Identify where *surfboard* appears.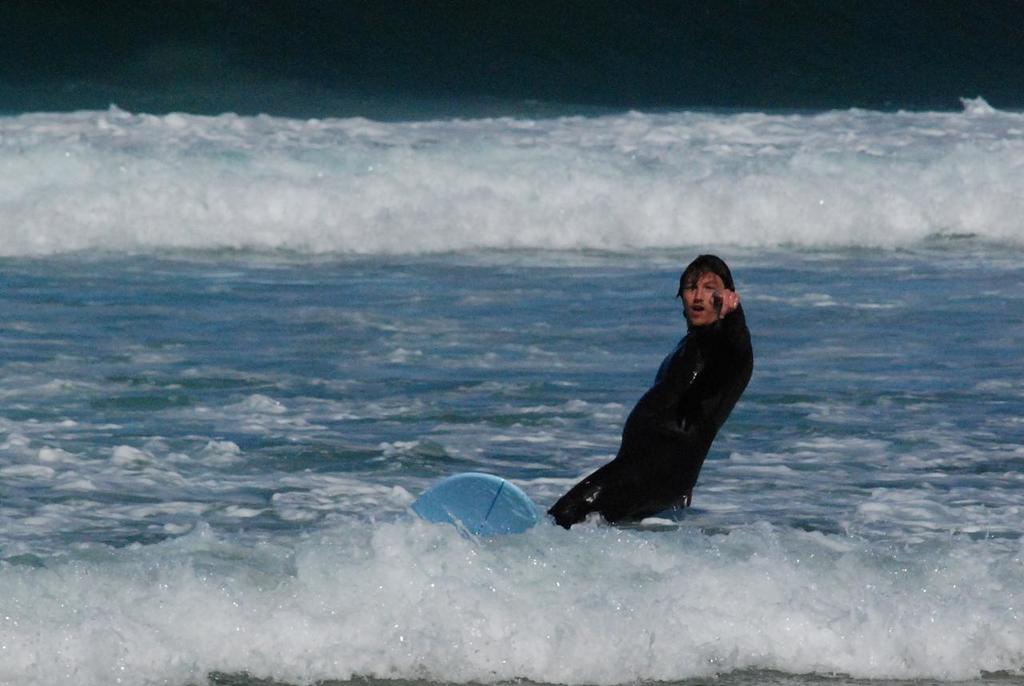
Appears at x1=405, y1=471, x2=540, y2=537.
